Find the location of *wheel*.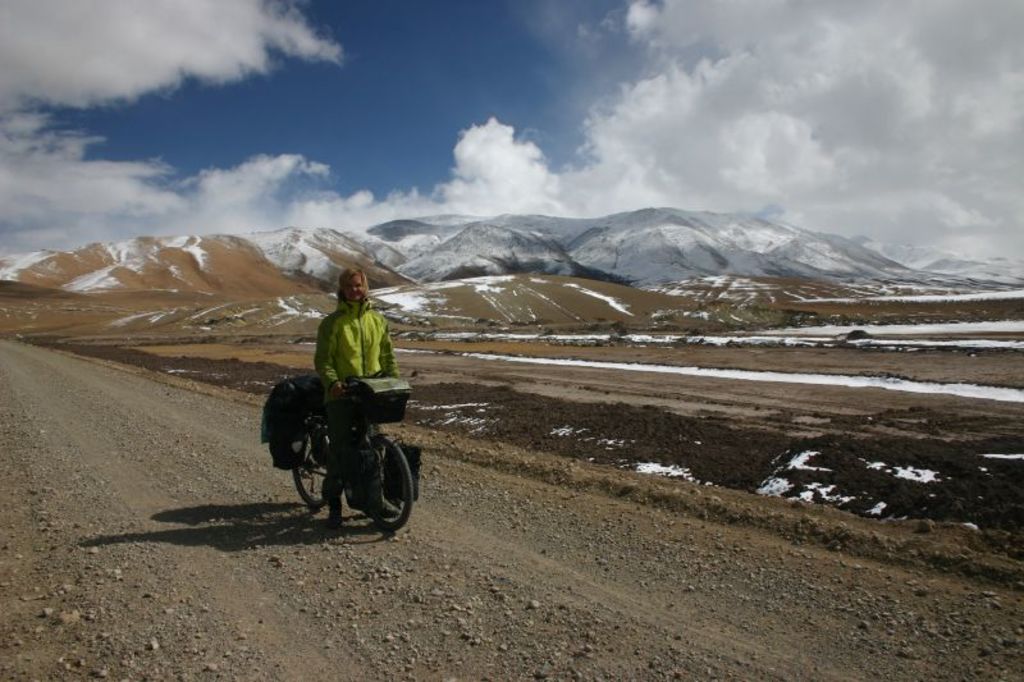
Location: x1=370, y1=438, x2=413, y2=530.
